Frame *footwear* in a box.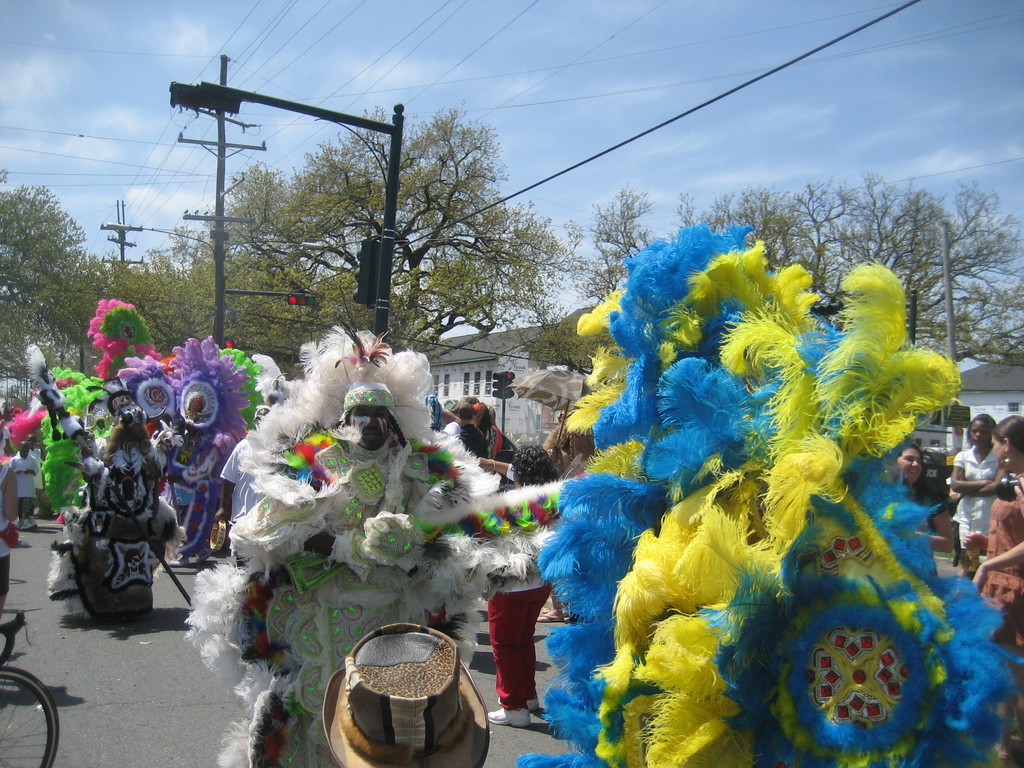
locate(495, 697, 538, 712).
